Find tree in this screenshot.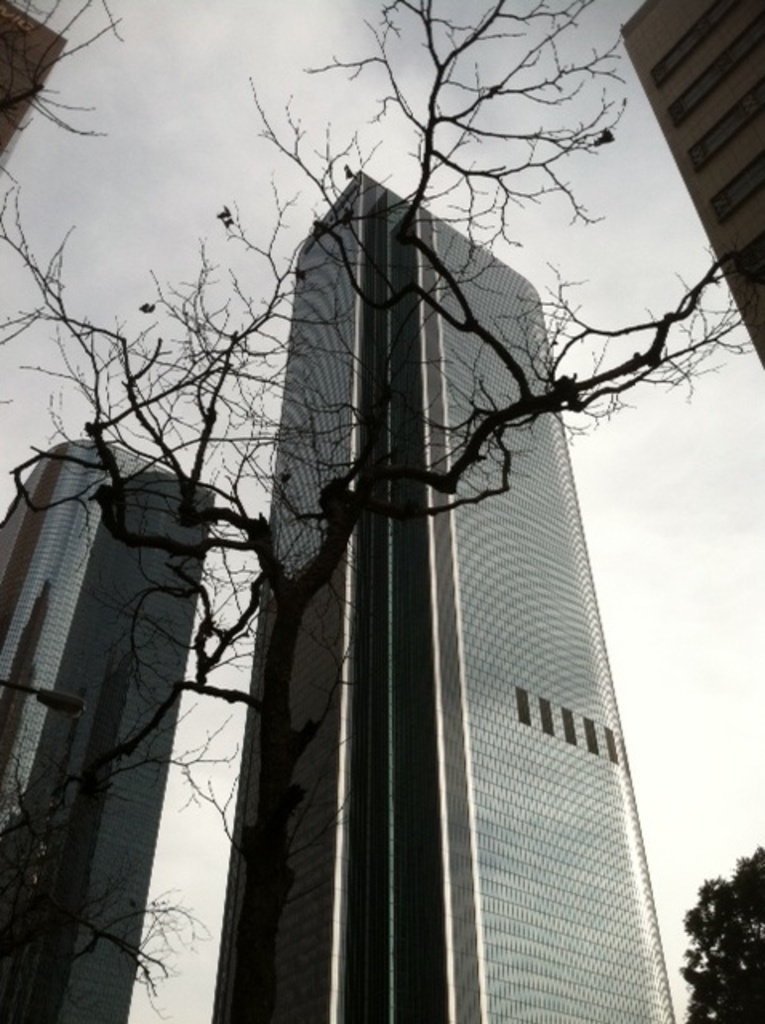
The bounding box for tree is 651:830:763:1022.
